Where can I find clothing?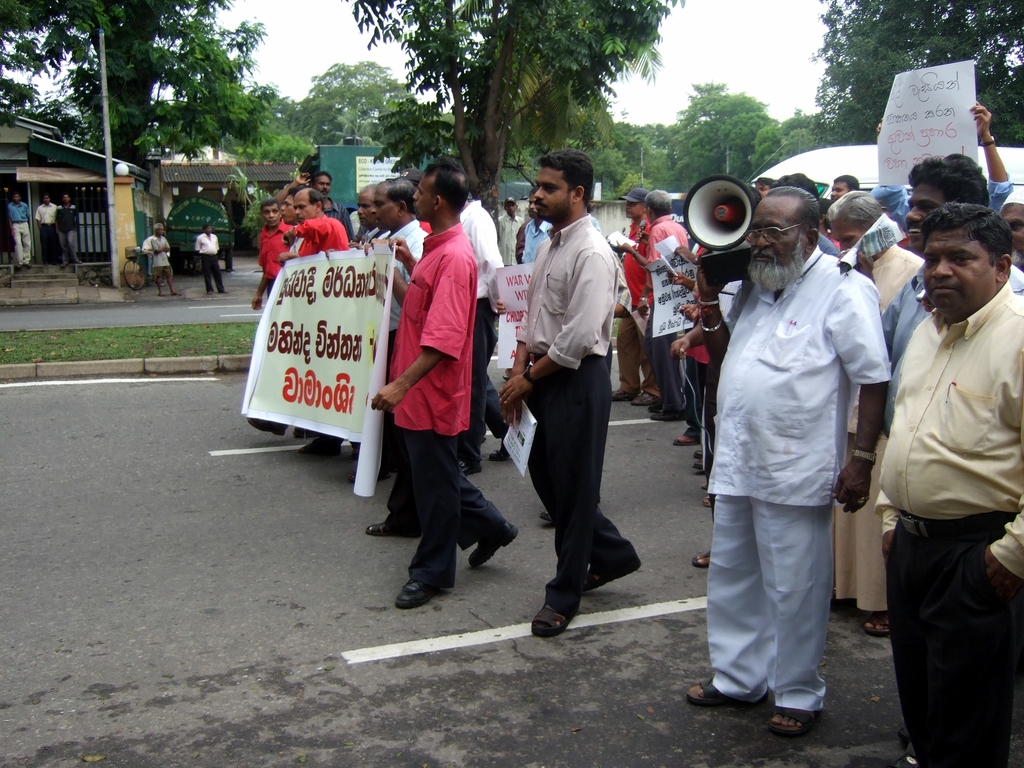
You can find it at bbox(511, 214, 639, 616).
